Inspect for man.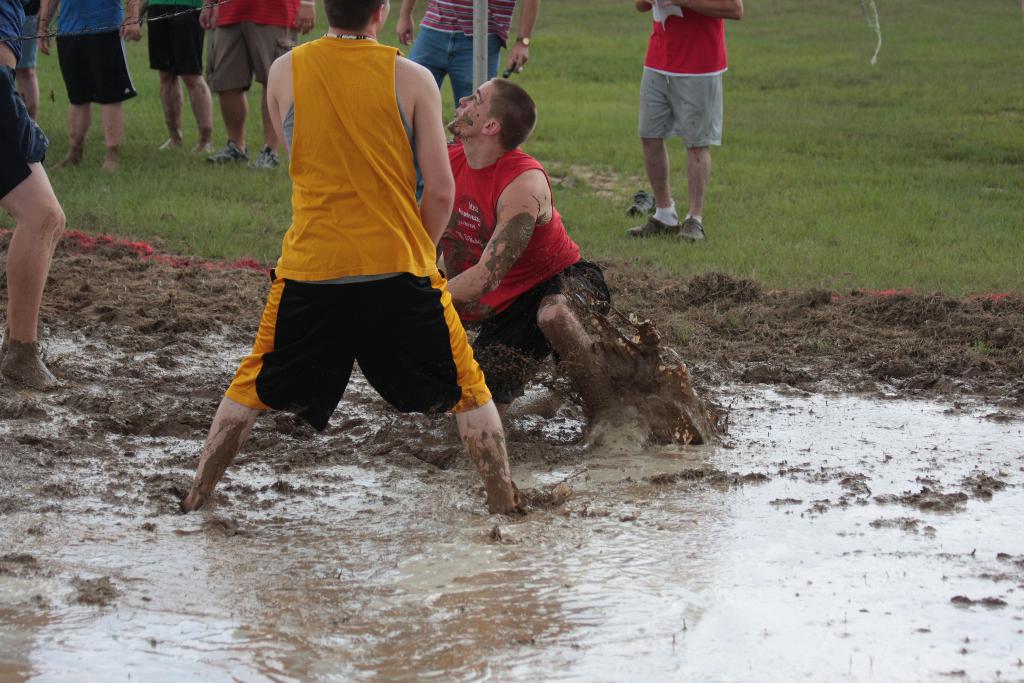
Inspection: x1=11 y1=3 x2=38 y2=123.
